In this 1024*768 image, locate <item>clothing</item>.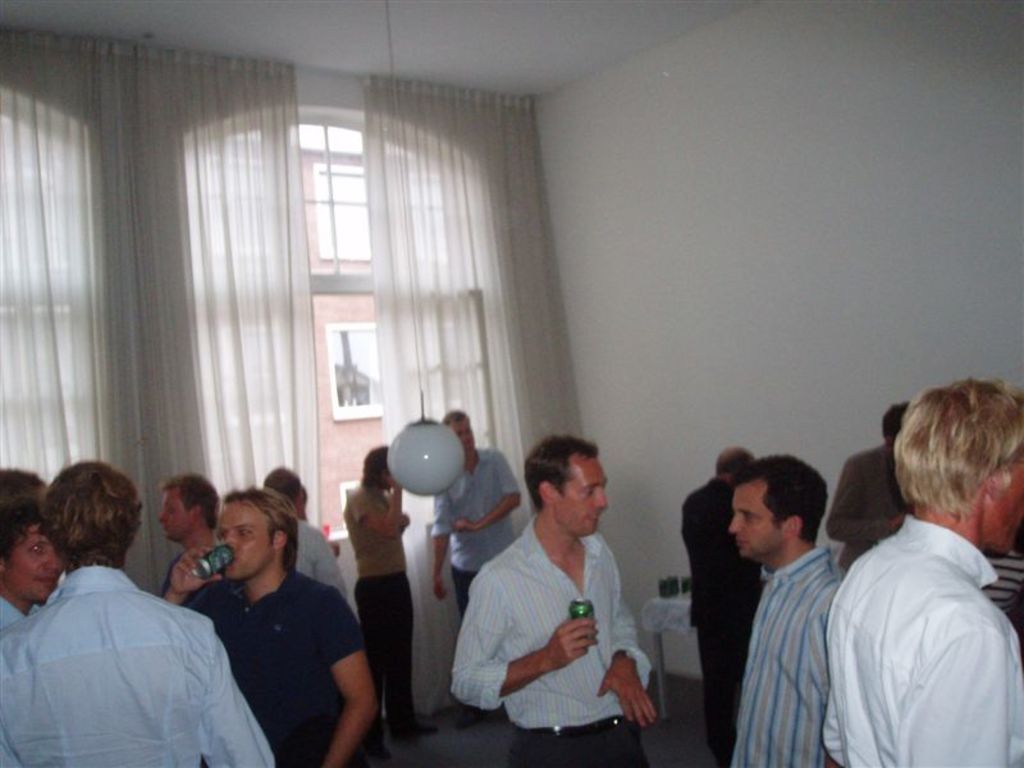
Bounding box: 0, 563, 275, 767.
